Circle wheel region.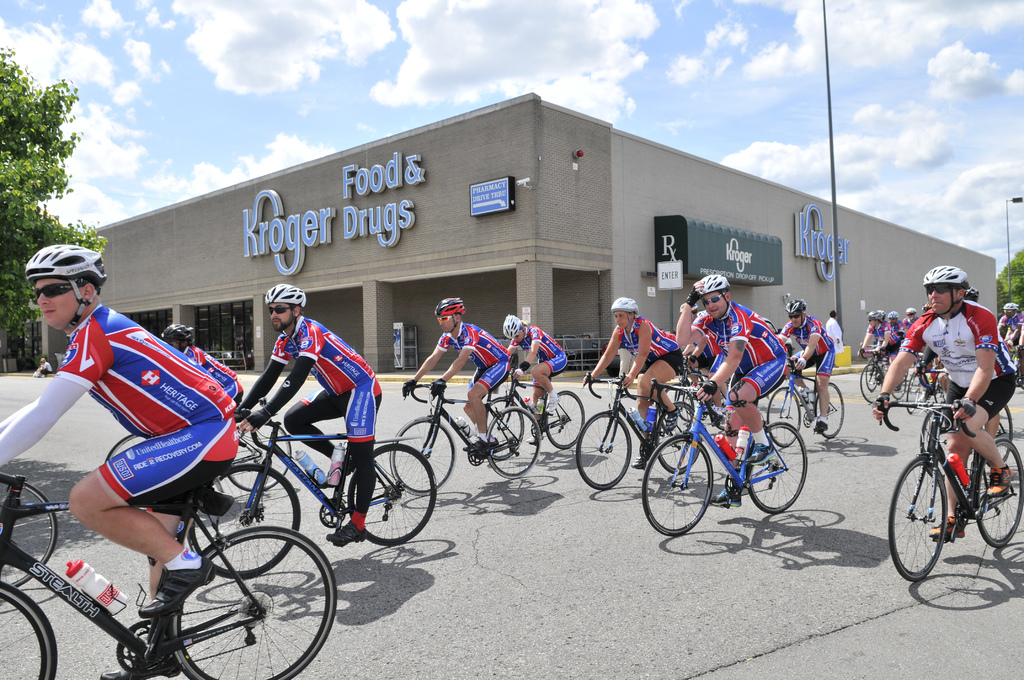
Region: bbox=(0, 585, 58, 679).
